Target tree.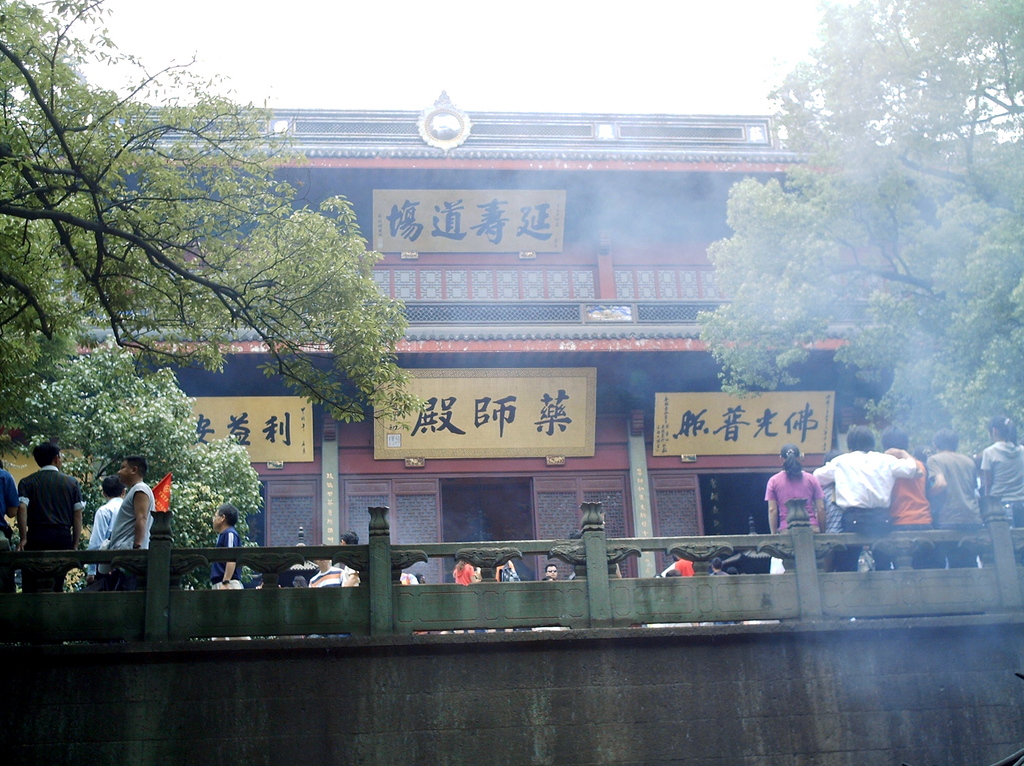
Target region: <bbox>0, 0, 422, 603</bbox>.
